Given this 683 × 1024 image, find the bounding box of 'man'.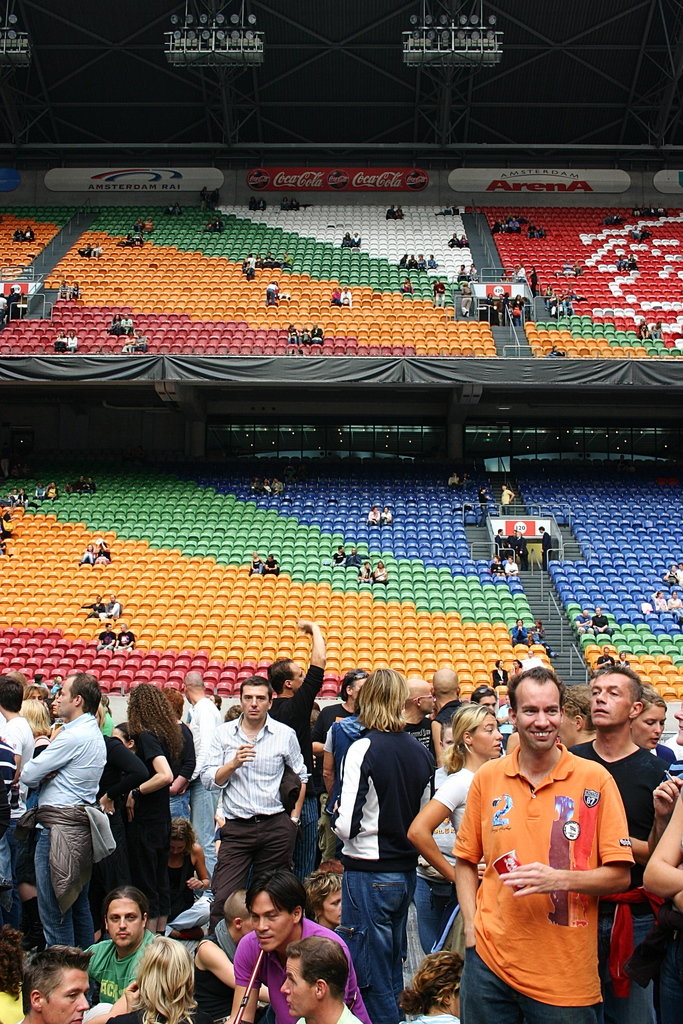
(left=279, top=929, right=361, bottom=1023).
